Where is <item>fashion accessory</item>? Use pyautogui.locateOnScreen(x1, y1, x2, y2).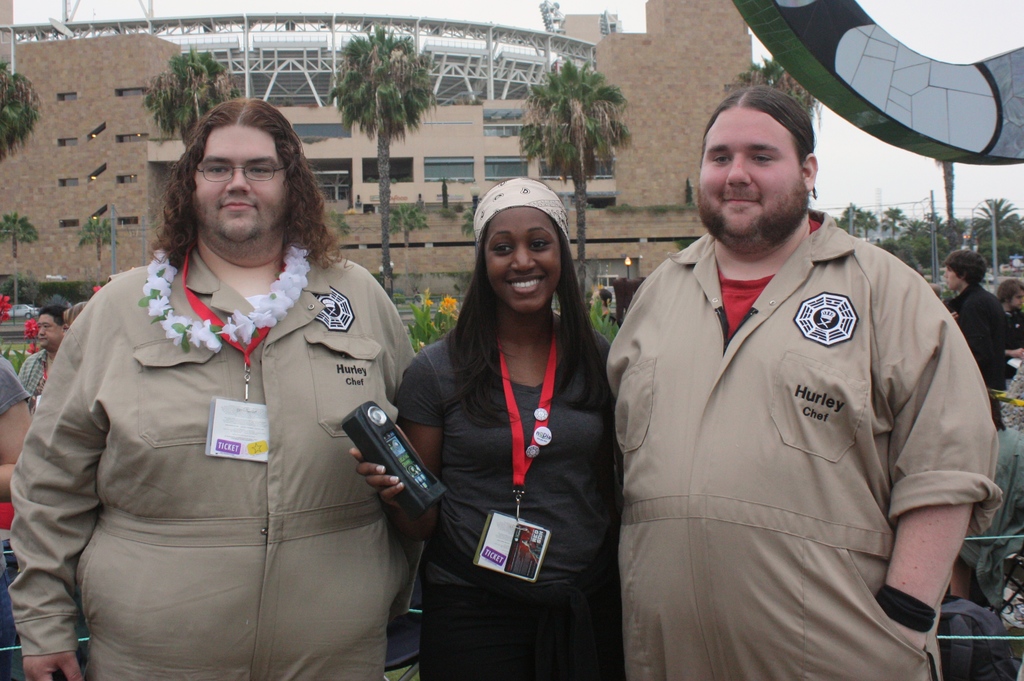
pyautogui.locateOnScreen(179, 163, 299, 178).
